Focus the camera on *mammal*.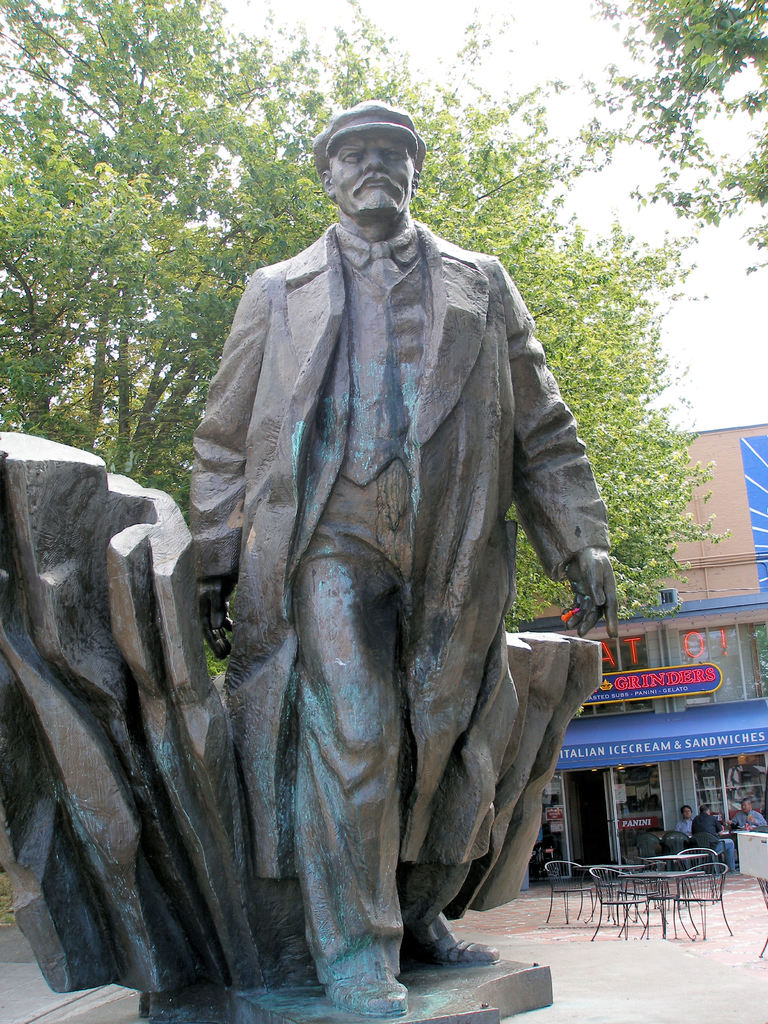
Focus region: (x1=675, y1=803, x2=693, y2=865).
